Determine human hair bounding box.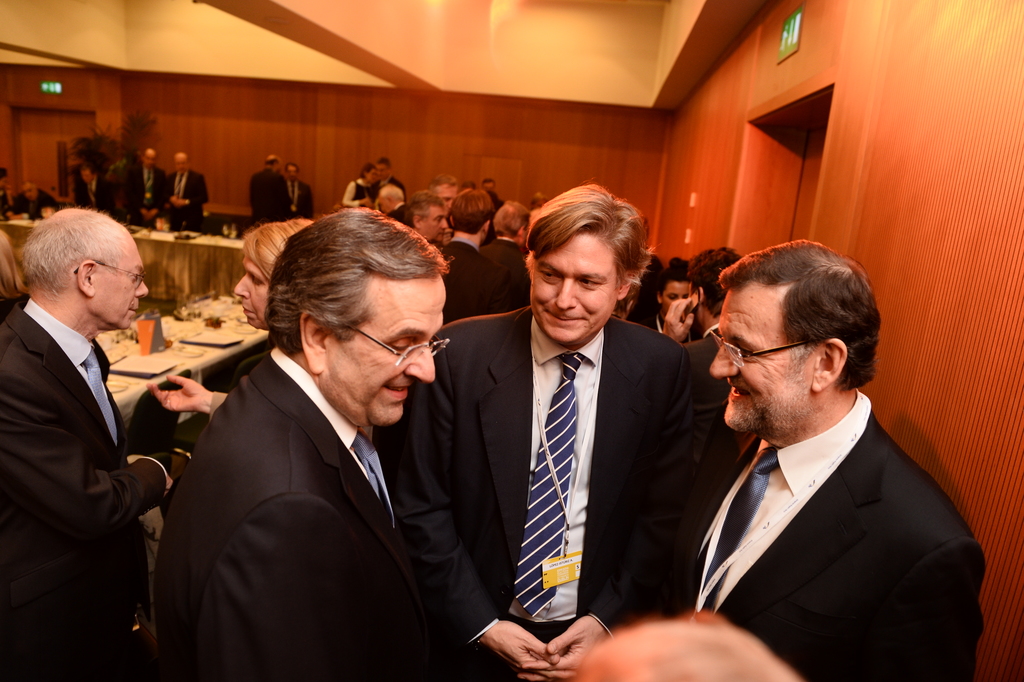
Determined: 240,215,315,283.
